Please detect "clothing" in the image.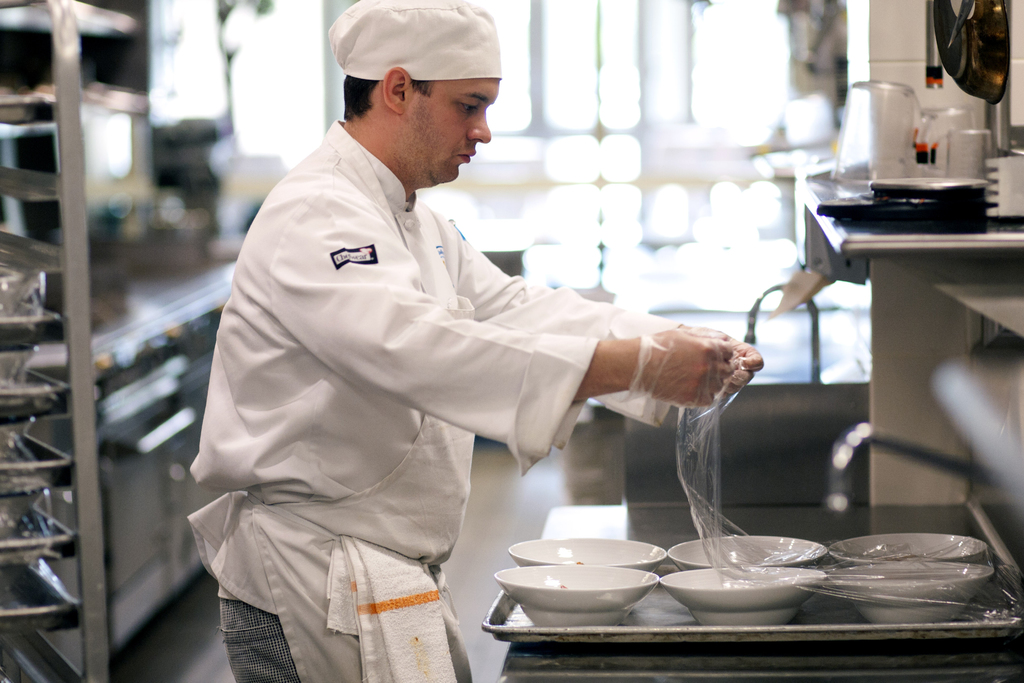
select_region(202, 83, 757, 646).
